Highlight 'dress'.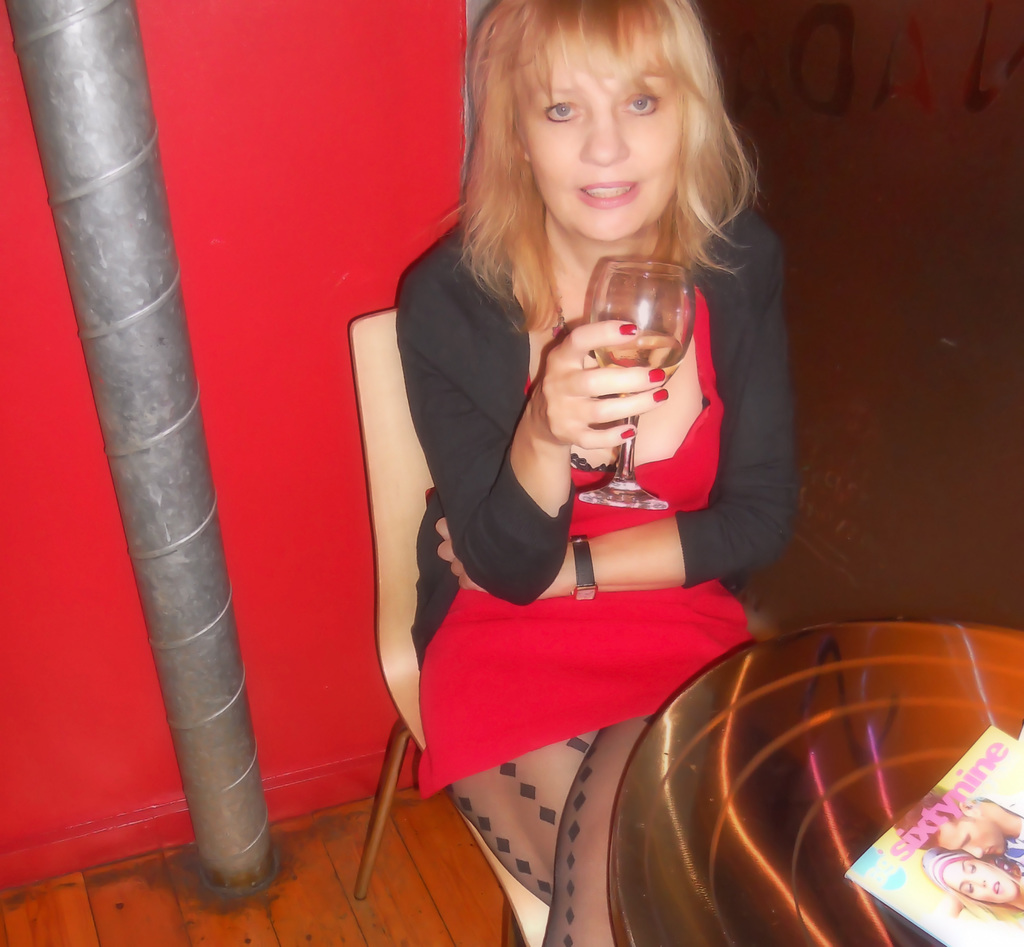
Highlighted region: [381, 202, 847, 795].
